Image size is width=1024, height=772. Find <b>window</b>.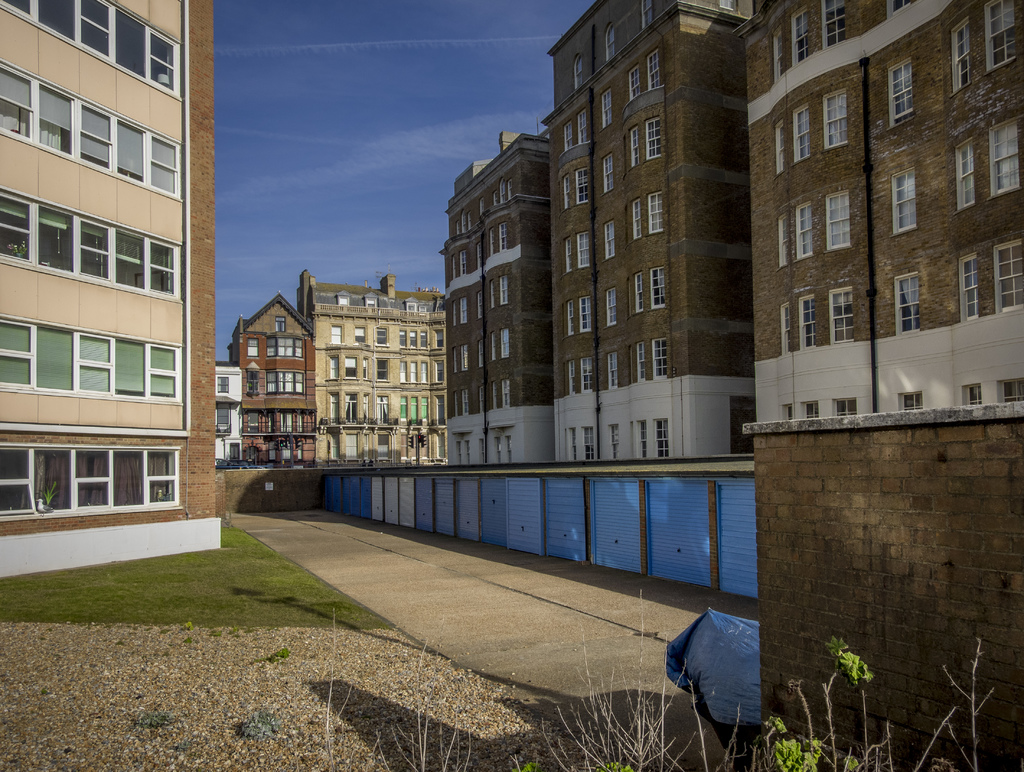
608/354/618/391.
